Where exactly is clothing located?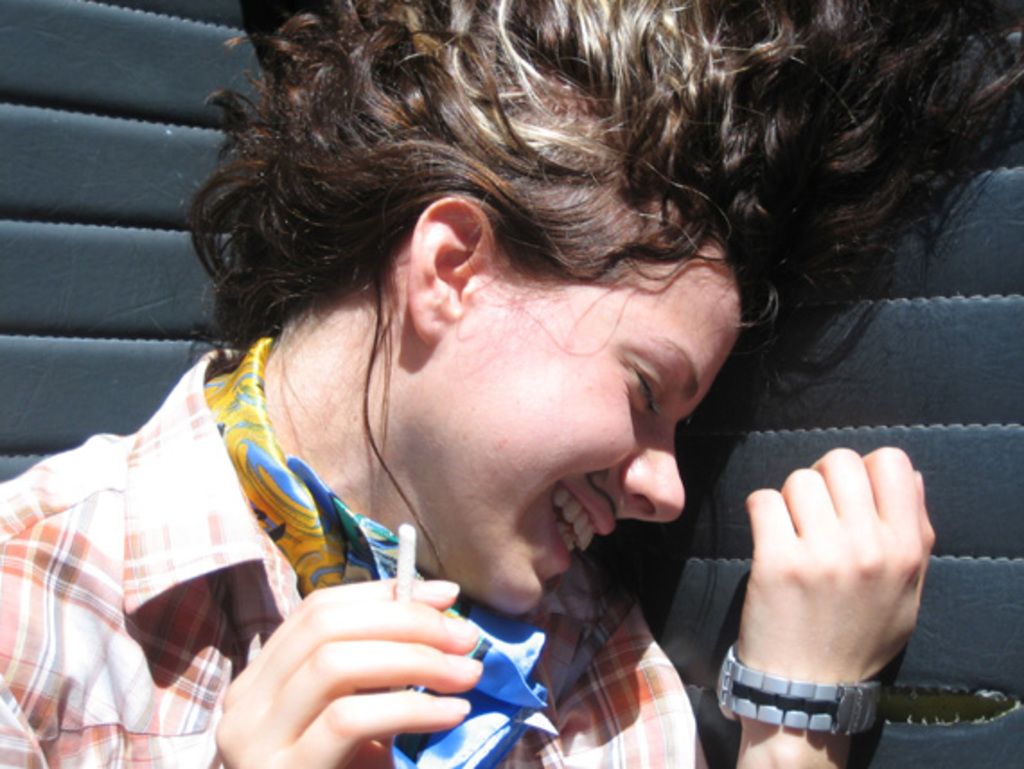
Its bounding box is 77/424/652/756.
